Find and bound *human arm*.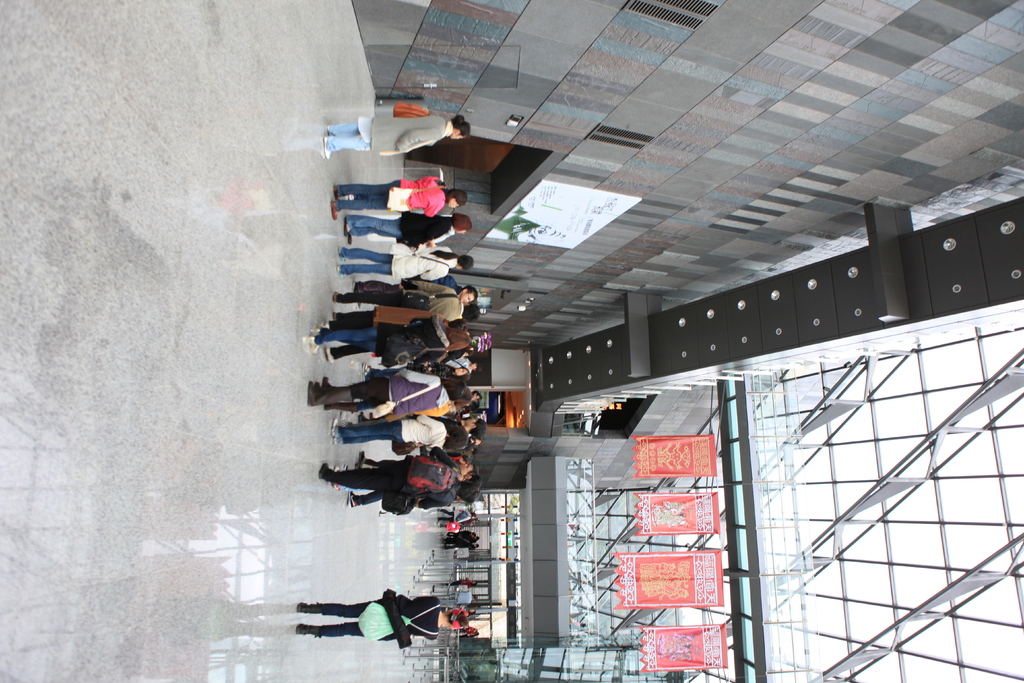
Bound: select_region(430, 443, 456, 466).
